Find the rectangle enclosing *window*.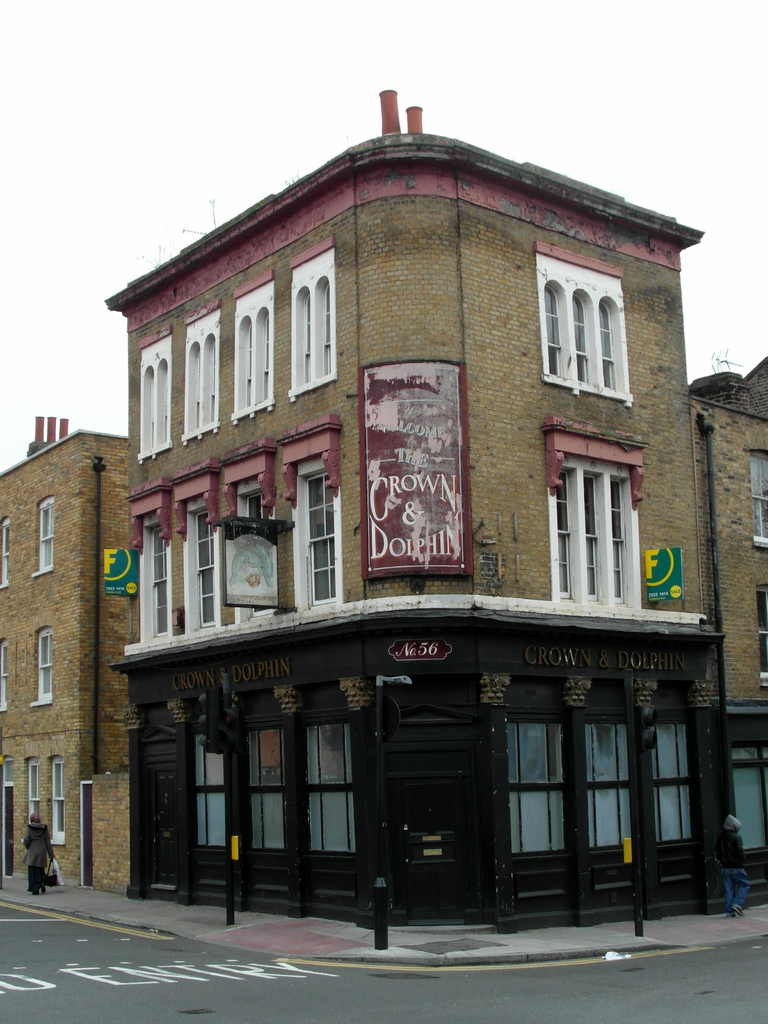
[748,451,767,547].
